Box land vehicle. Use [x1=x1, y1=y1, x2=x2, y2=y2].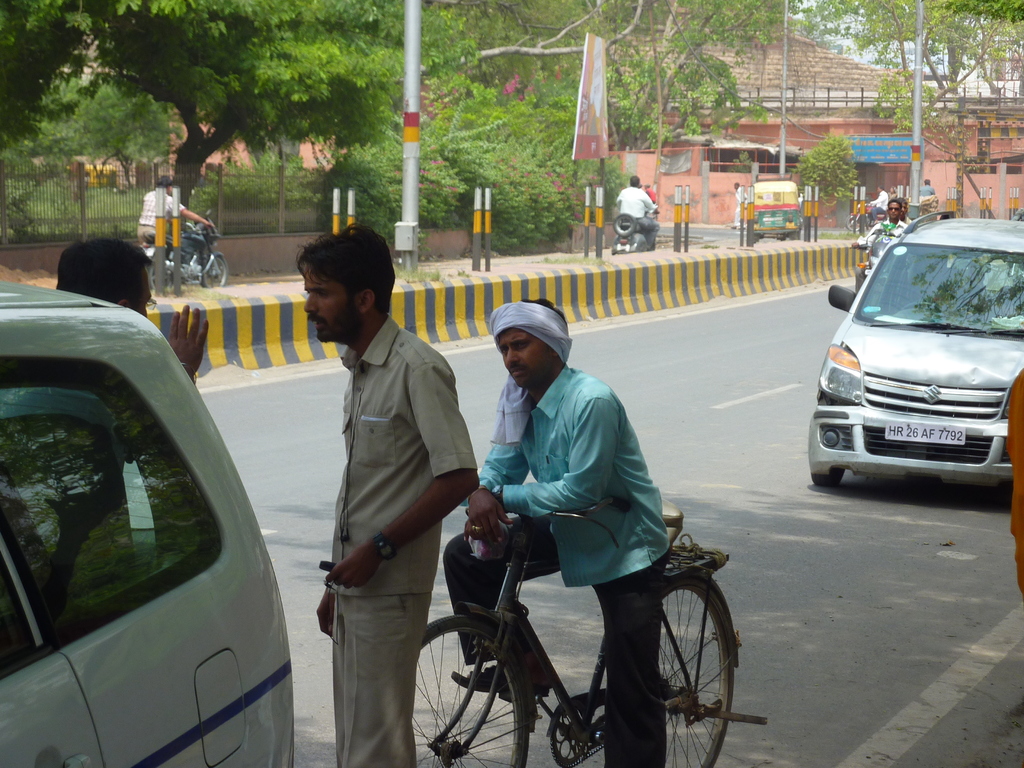
[x1=616, y1=209, x2=661, y2=252].
